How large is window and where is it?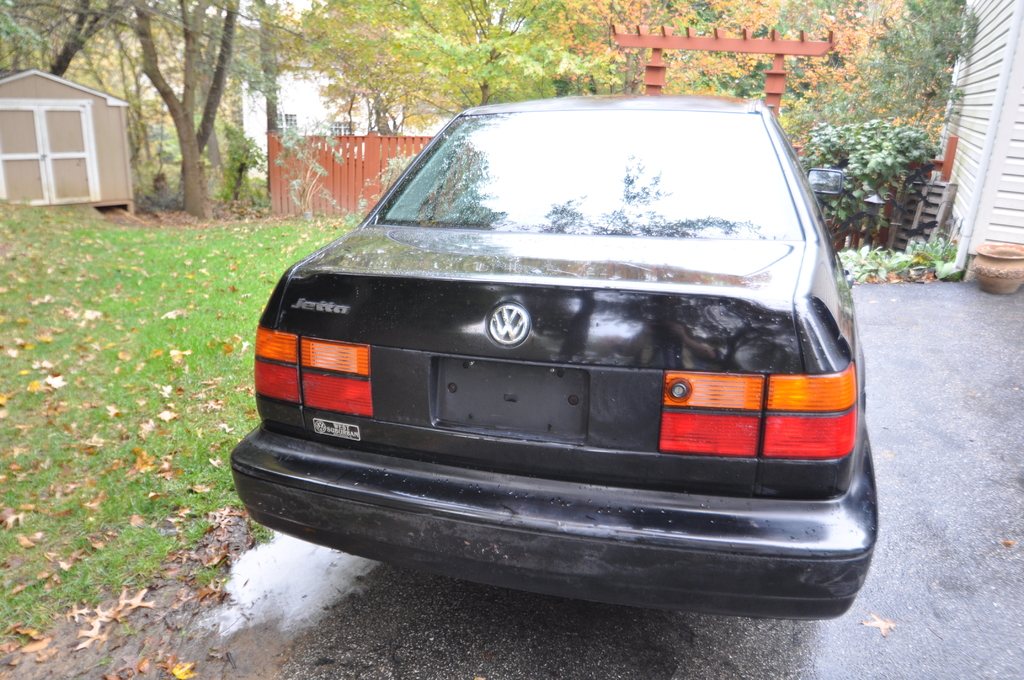
Bounding box: {"left": 268, "top": 111, "right": 297, "bottom": 139}.
